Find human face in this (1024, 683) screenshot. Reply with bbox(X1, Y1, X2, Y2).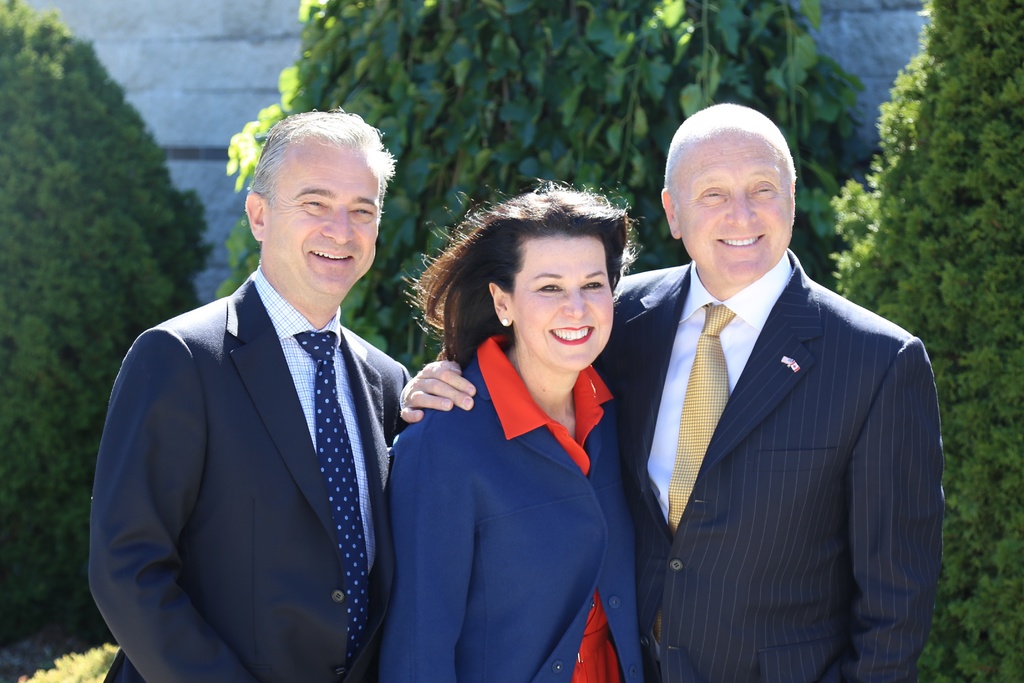
bbox(515, 236, 612, 369).
